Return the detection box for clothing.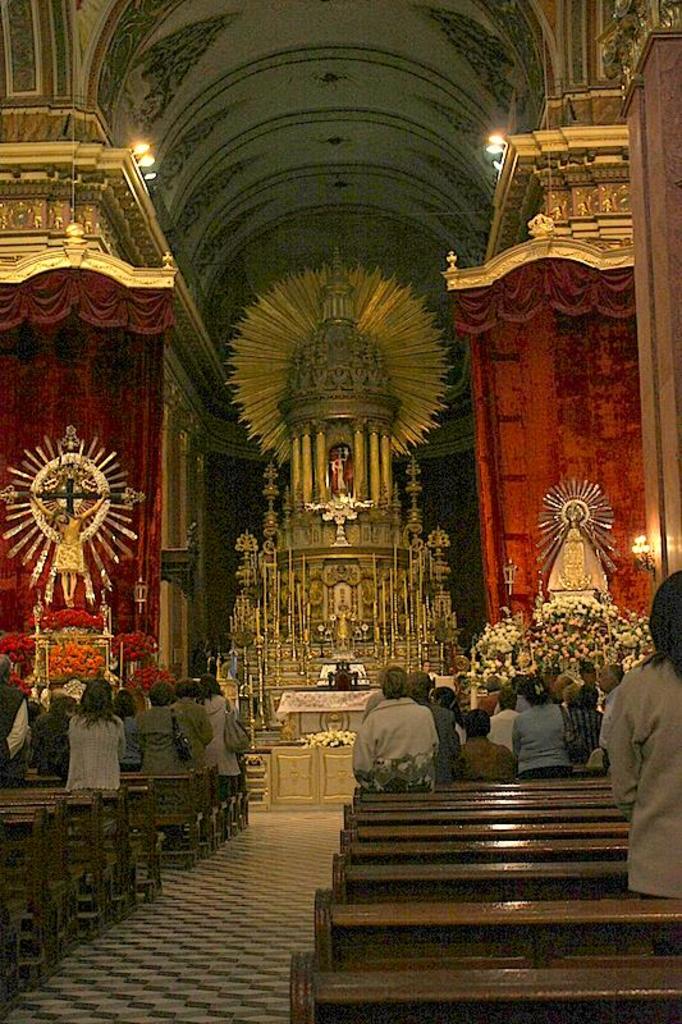
(x1=420, y1=704, x2=458, y2=790).
